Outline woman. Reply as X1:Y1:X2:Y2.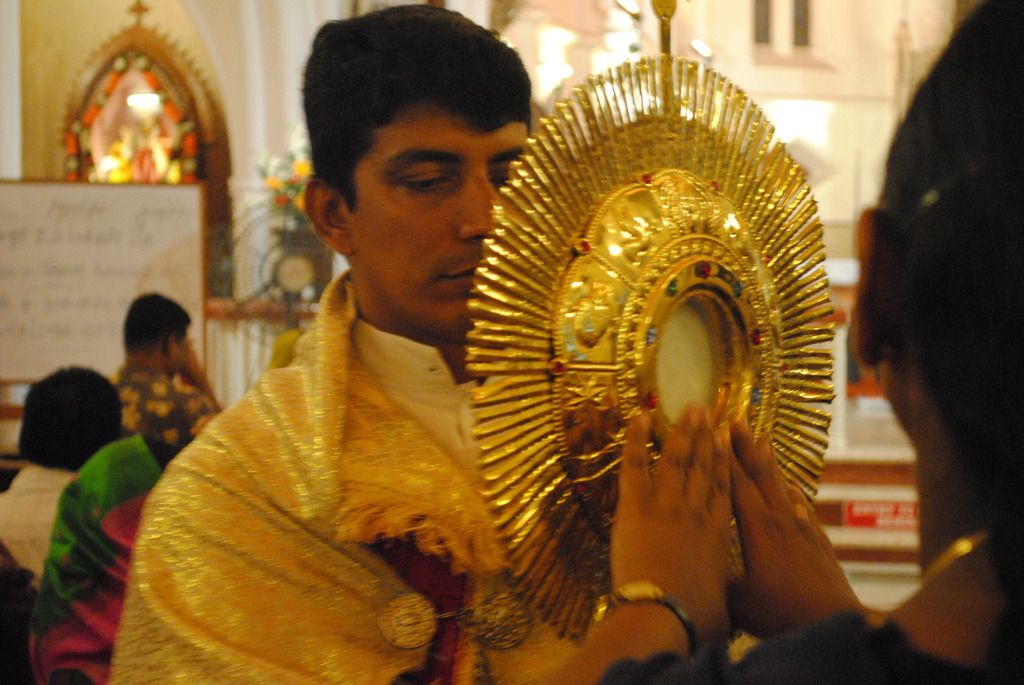
27:432:177:684.
